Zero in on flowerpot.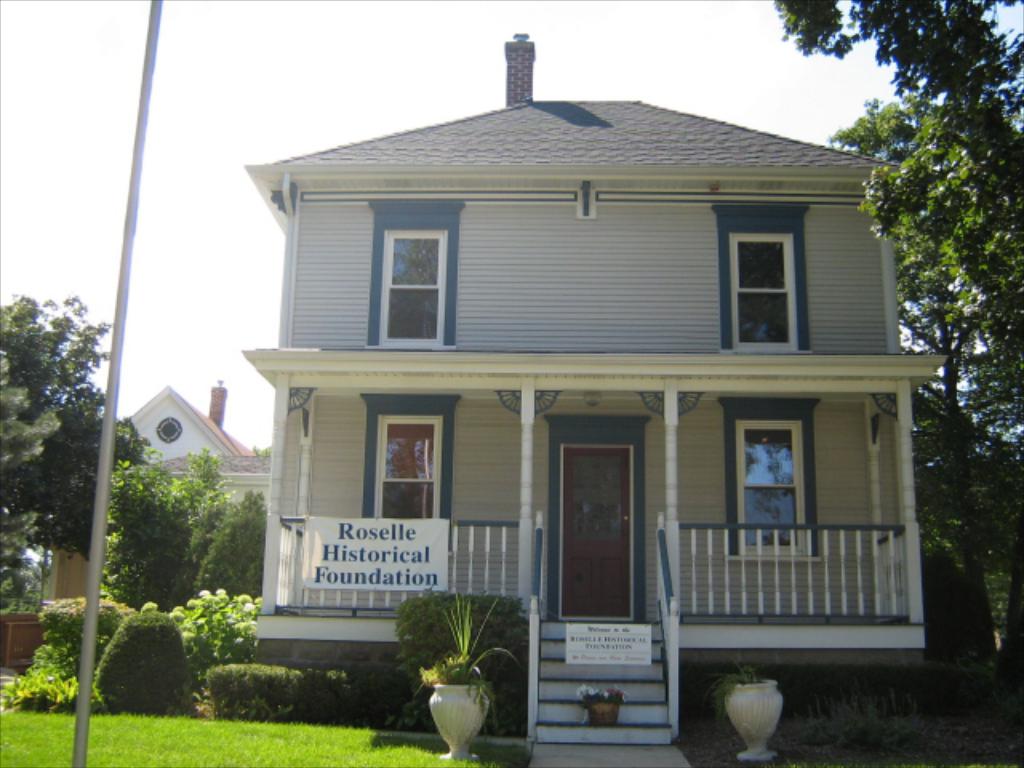
Zeroed in: (429, 682, 491, 760).
